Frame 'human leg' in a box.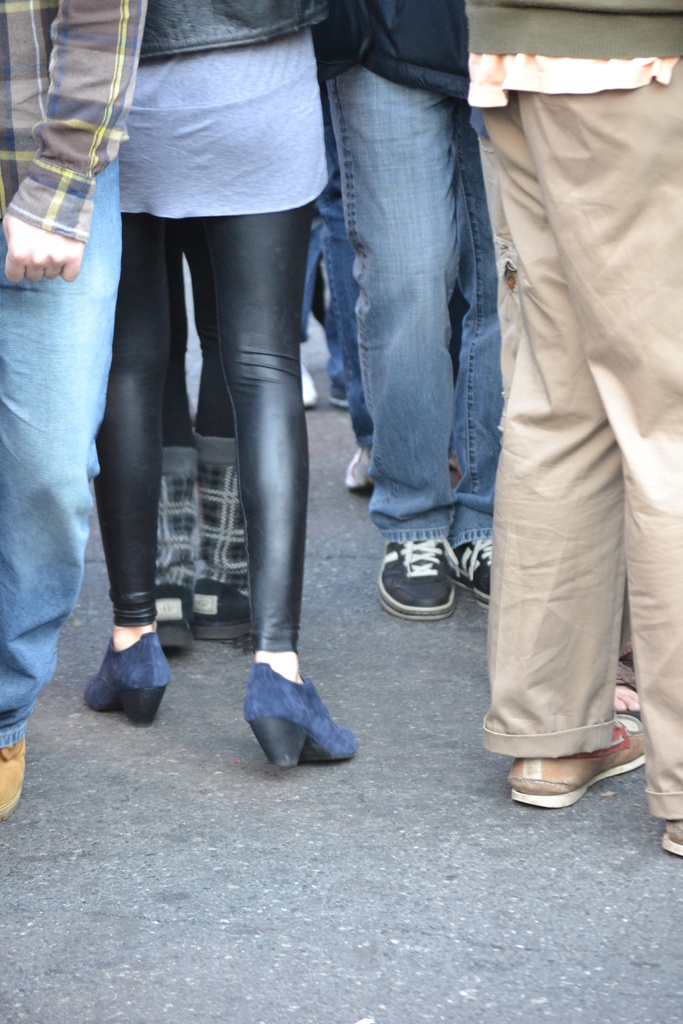
region(203, 212, 361, 772).
